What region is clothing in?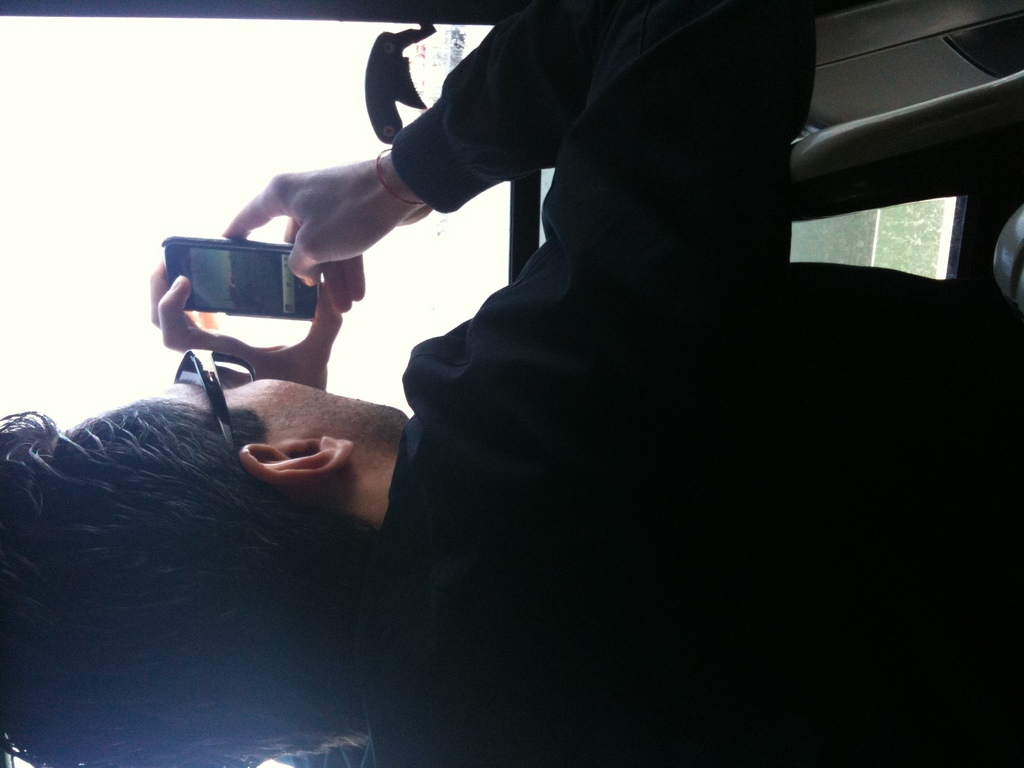
218:5:947:730.
